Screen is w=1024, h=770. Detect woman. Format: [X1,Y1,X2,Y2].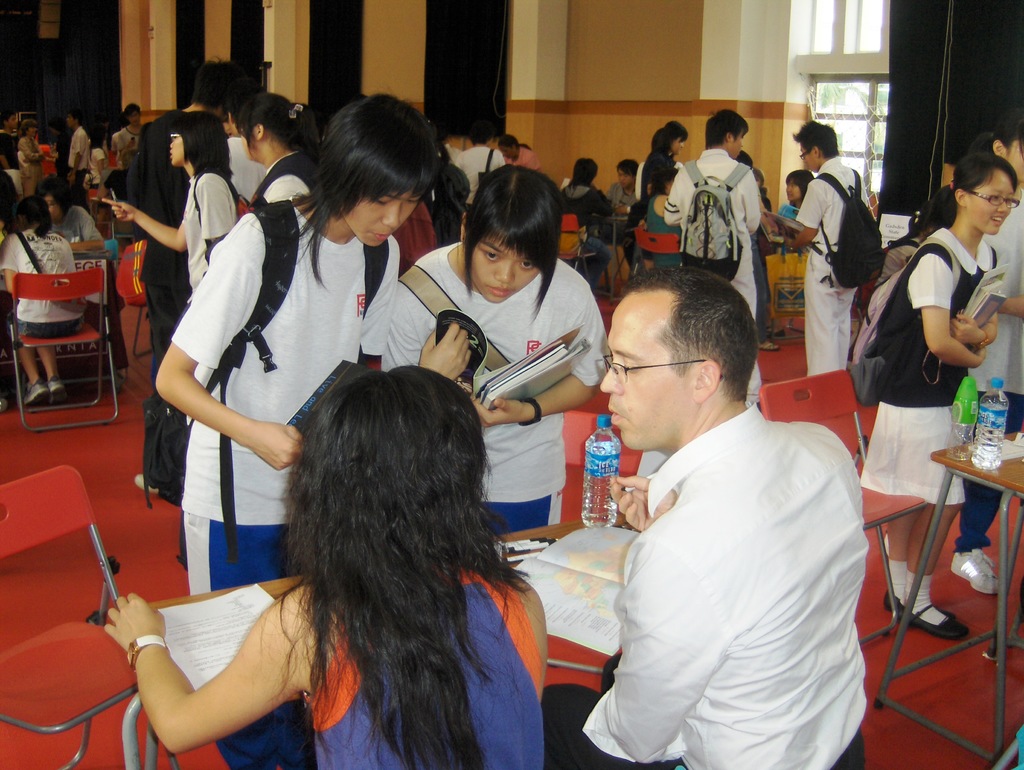
[631,118,684,199].
